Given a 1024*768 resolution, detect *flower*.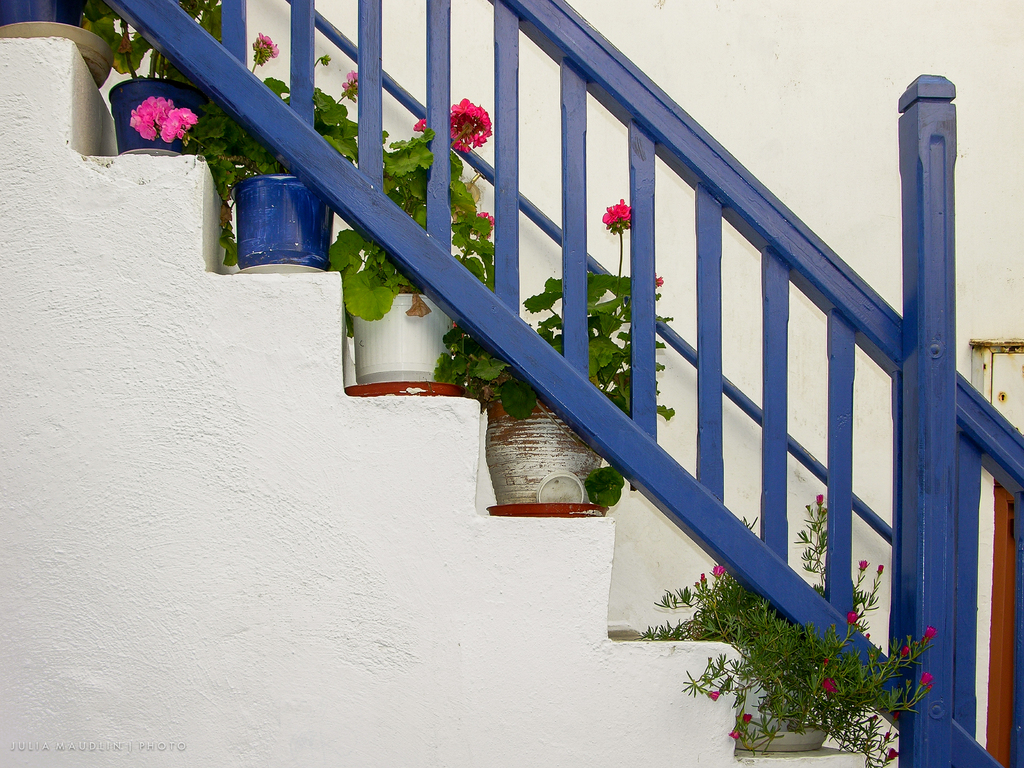
rect(744, 715, 754, 724).
